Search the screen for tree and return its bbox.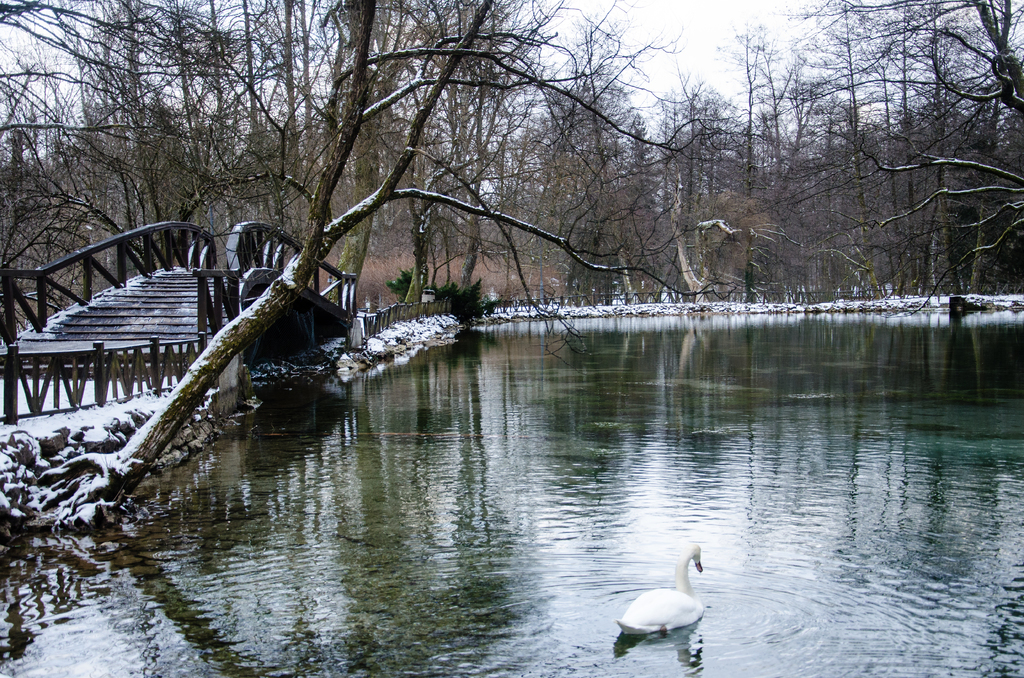
Found: [152,0,214,200].
